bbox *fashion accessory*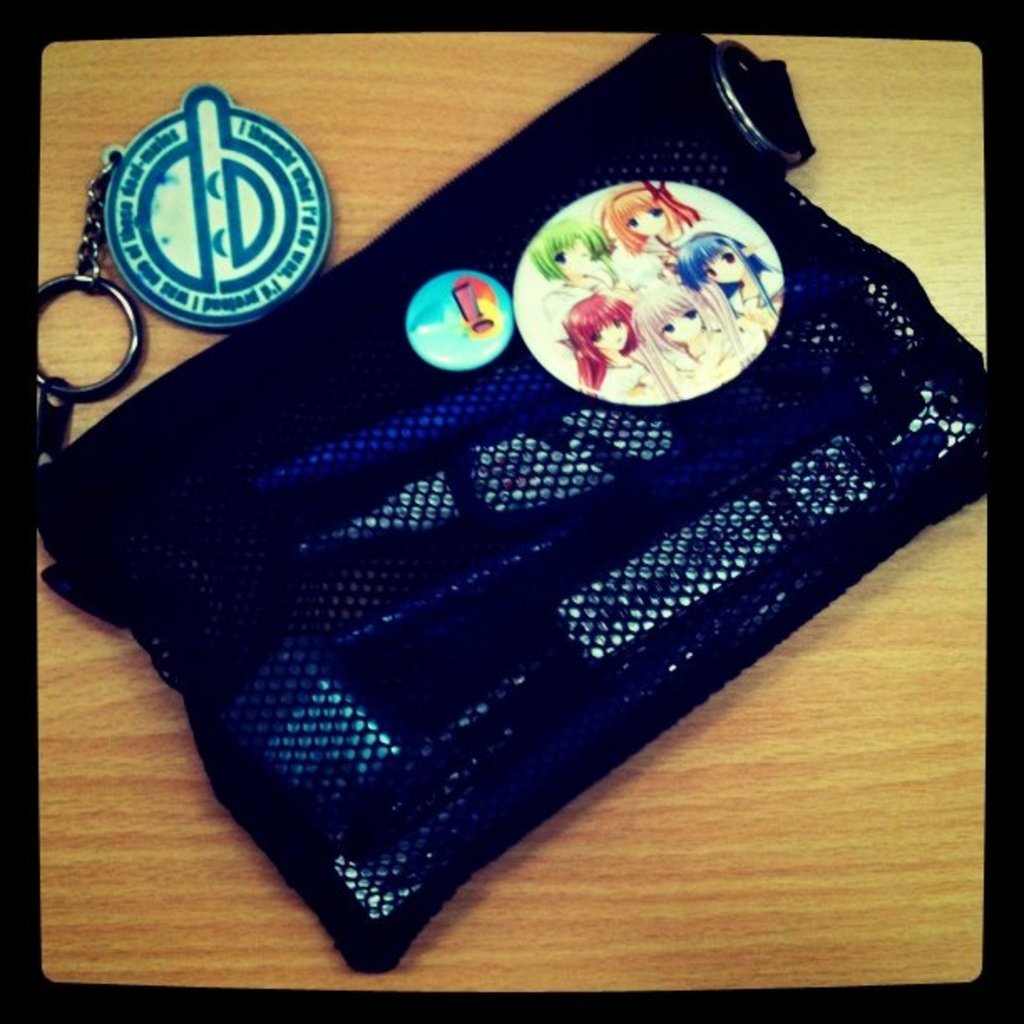
28:23:1011:974
